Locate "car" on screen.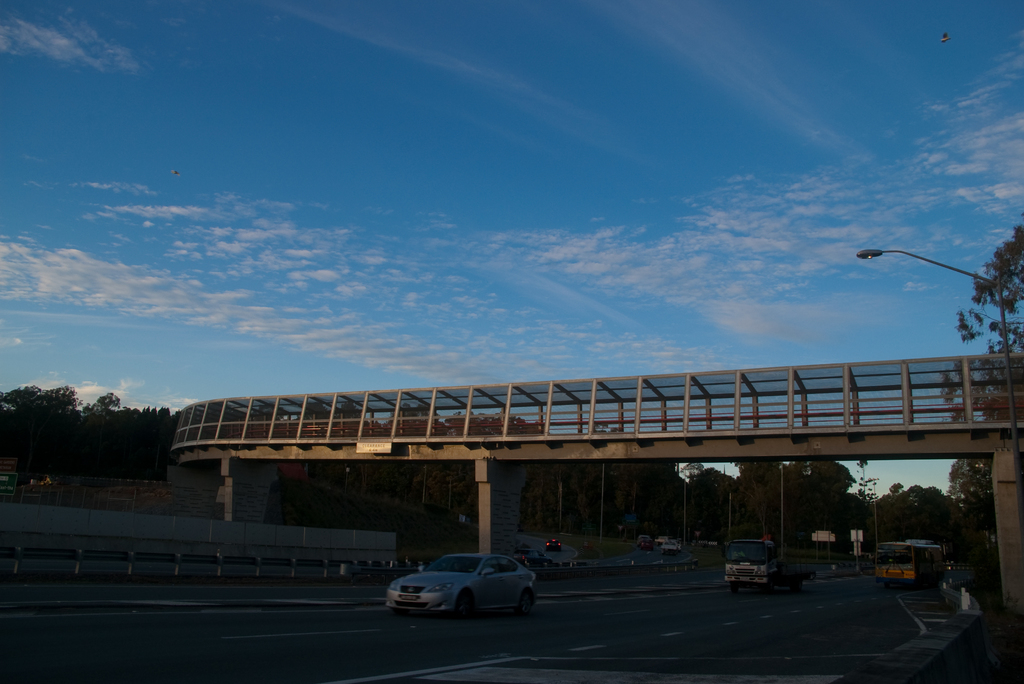
On screen at crop(544, 535, 561, 548).
